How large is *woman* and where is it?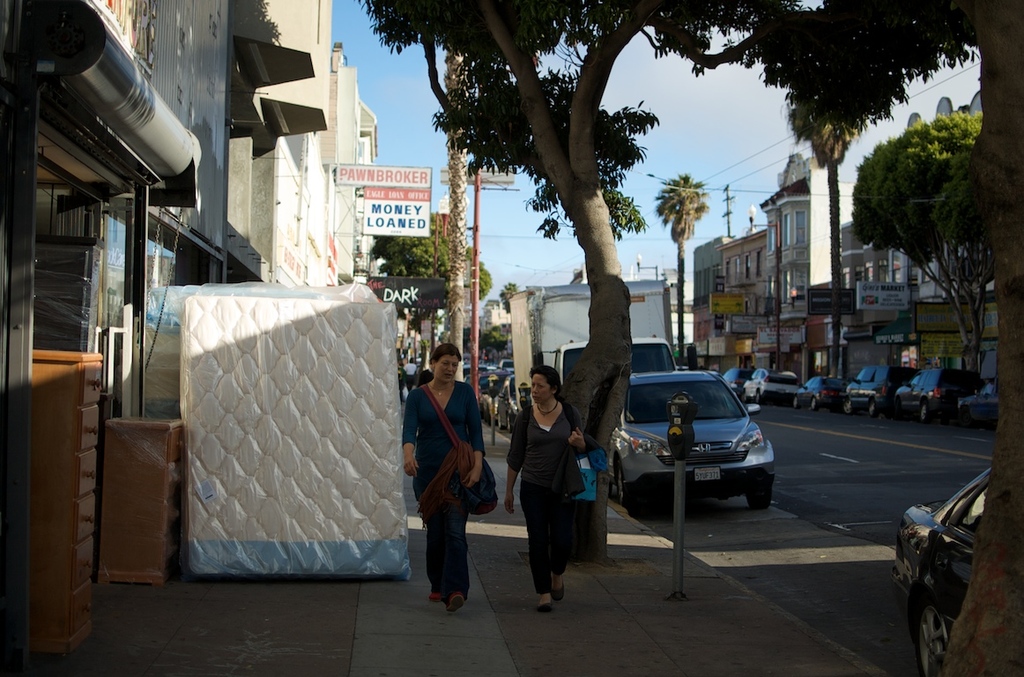
Bounding box: 508 368 594 614.
